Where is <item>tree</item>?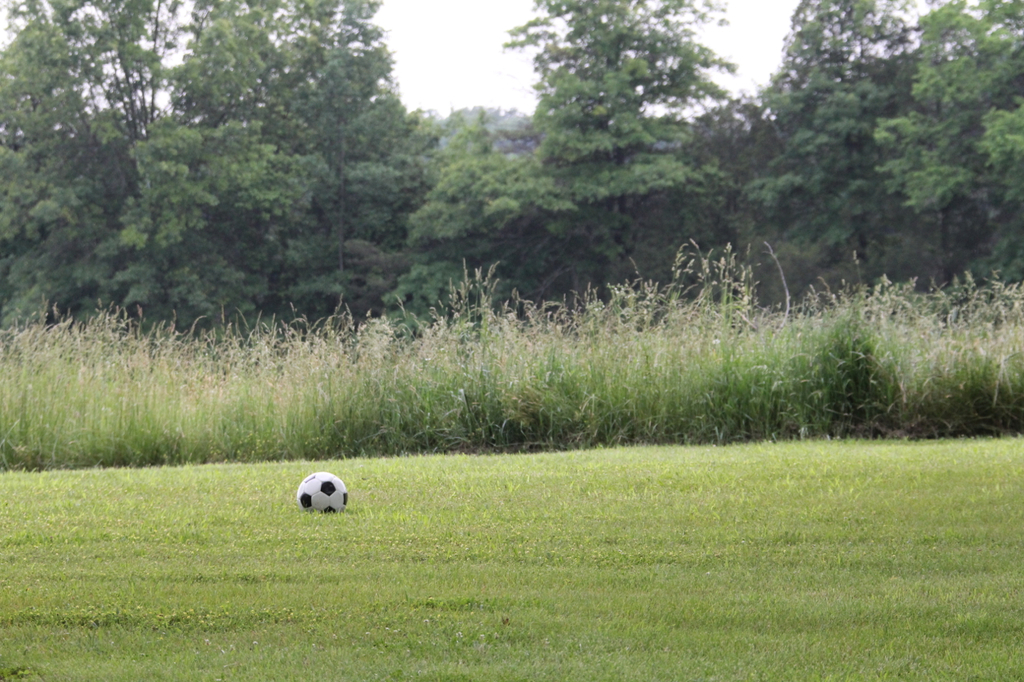
locate(4, 0, 214, 354).
